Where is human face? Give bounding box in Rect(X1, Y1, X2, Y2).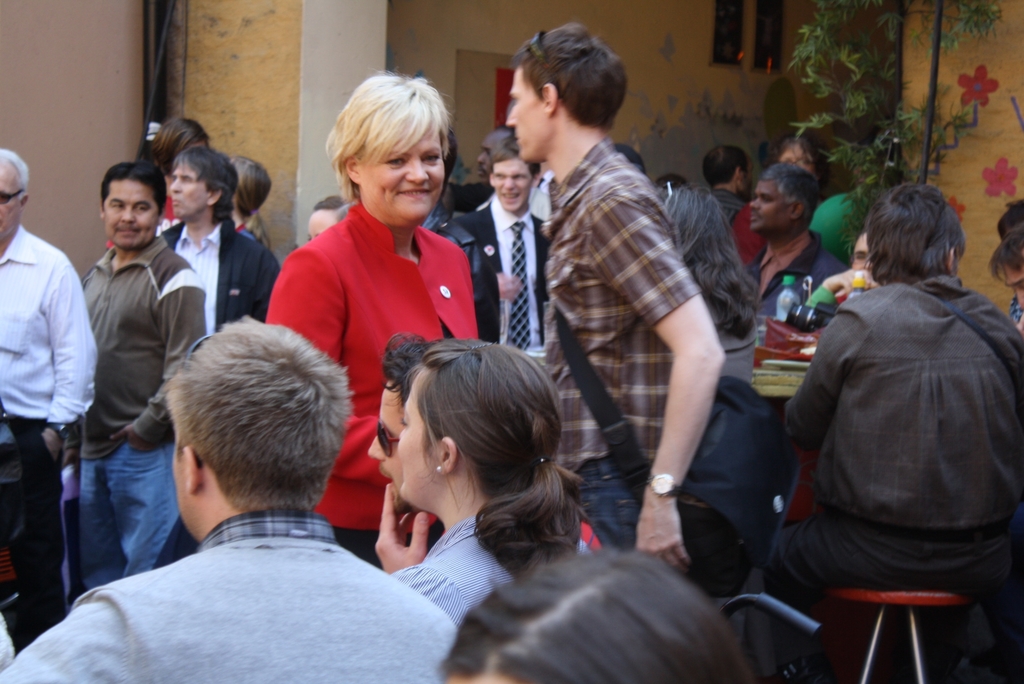
Rect(748, 179, 788, 232).
